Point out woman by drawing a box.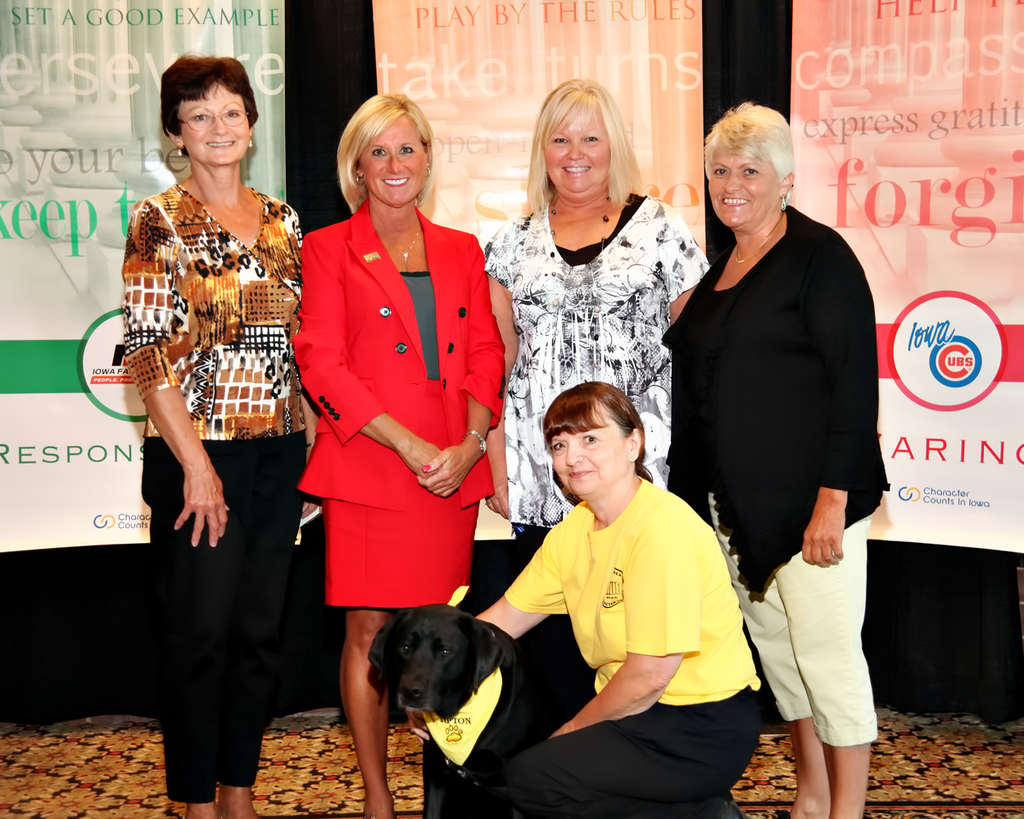
[left=666, top=102, right=895, bottom=818].
